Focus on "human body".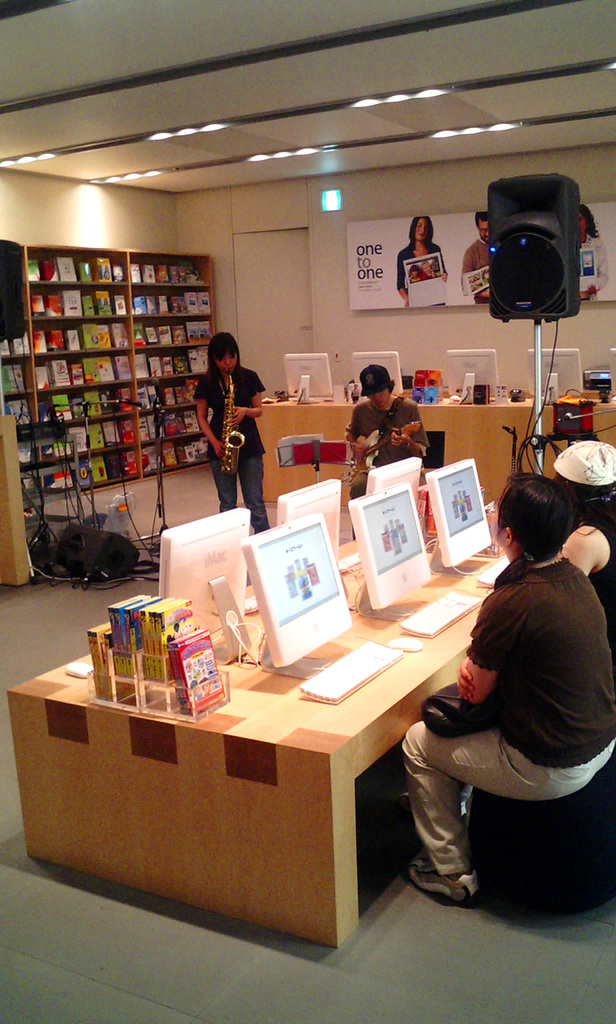
Focused at bbox=[395, 244, 449, 308].
